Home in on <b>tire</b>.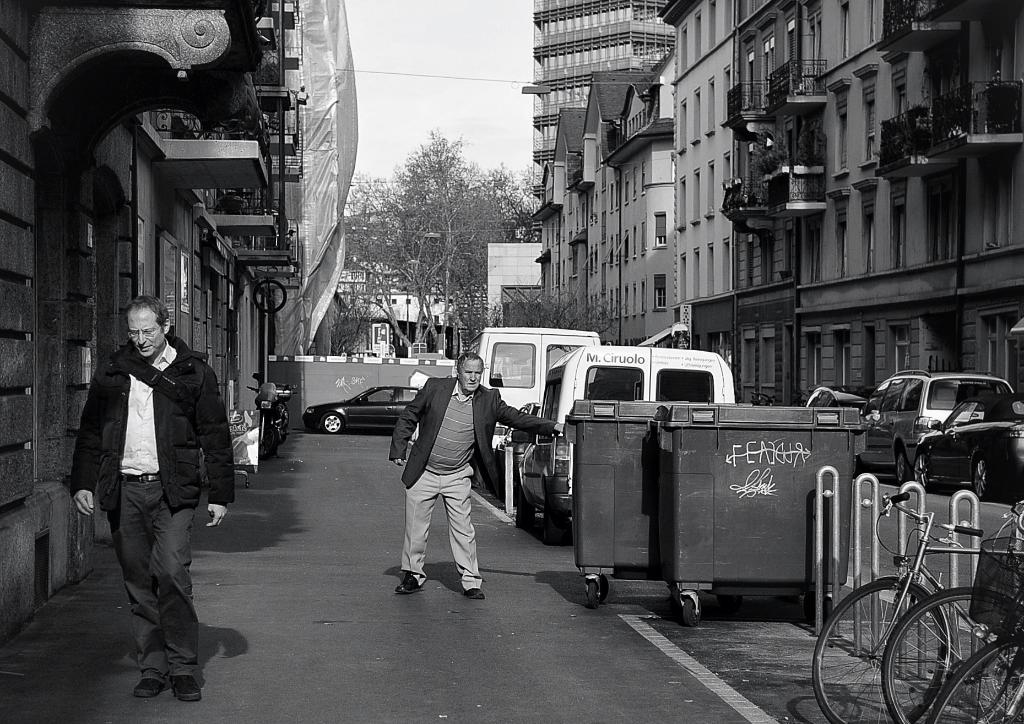
Homed in at bbox(544, 493, 565, 542).
